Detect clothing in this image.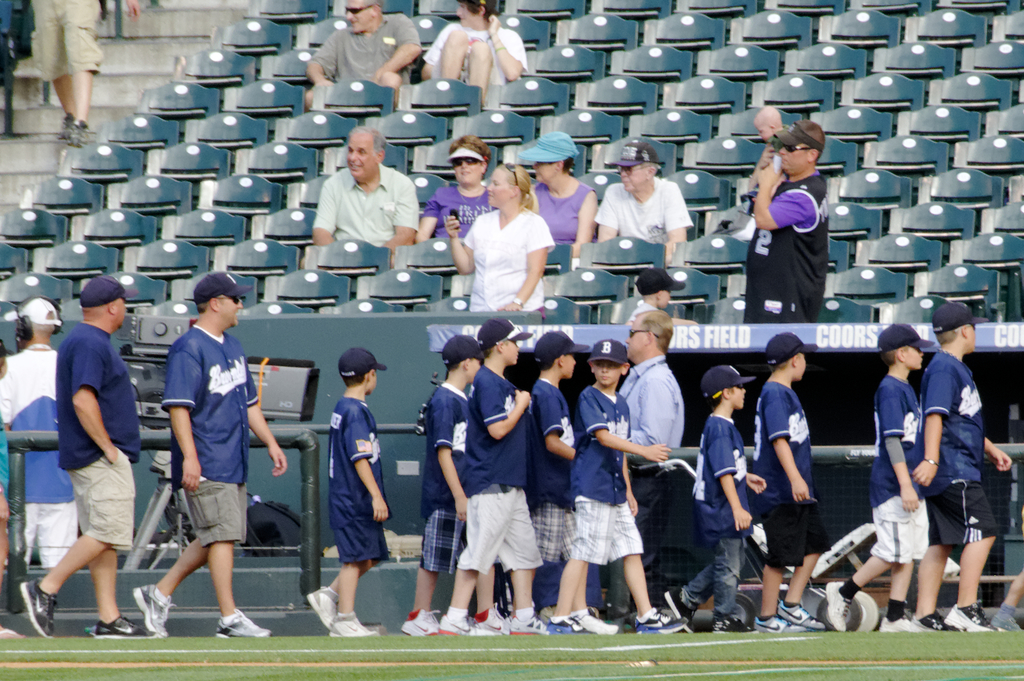
Detection: [x1=873, y1=373, x2=929, y2=561].
